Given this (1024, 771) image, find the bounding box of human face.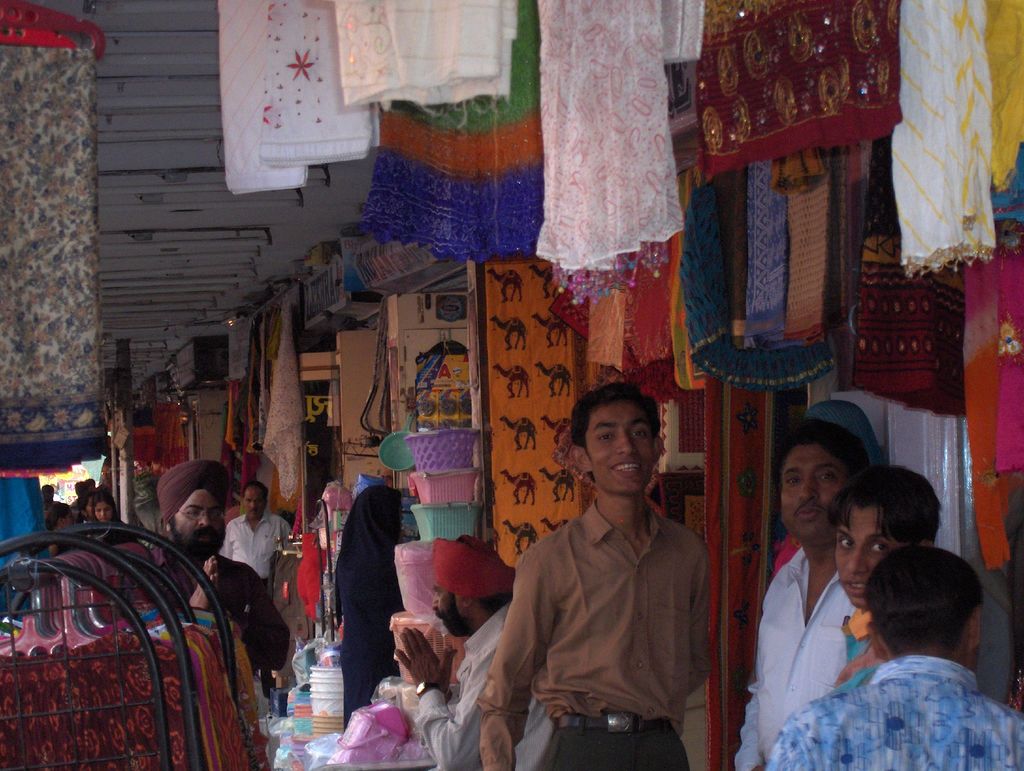
(left=240, top=483, right=266, bottom=521).
